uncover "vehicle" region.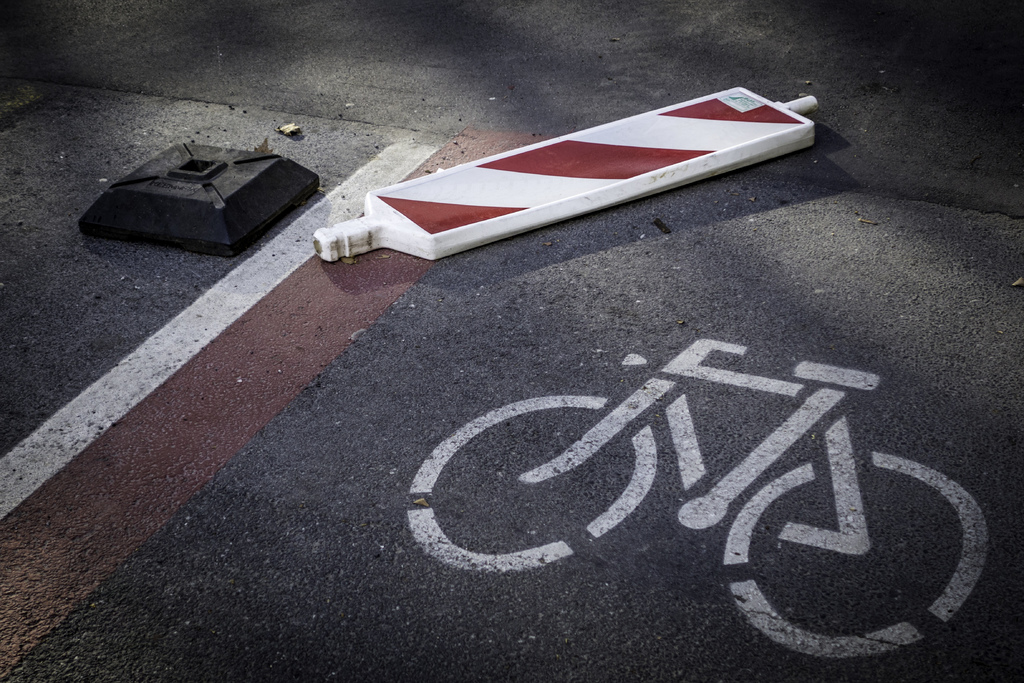
Uncovered: [left=407, top=333, right=987, bottom=662].
